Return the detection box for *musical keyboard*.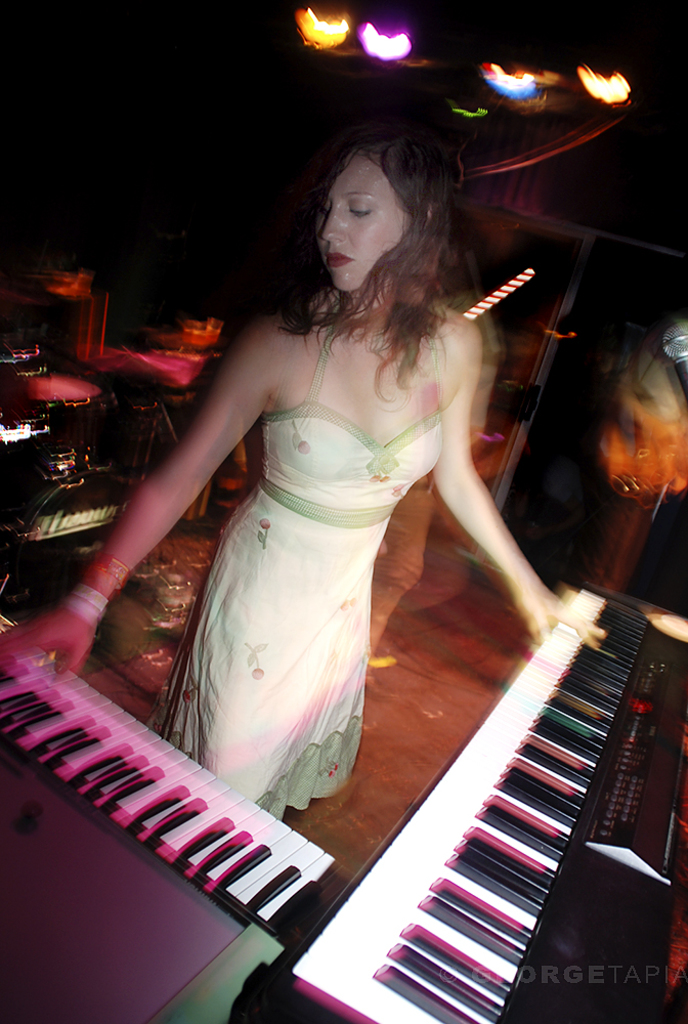
1, 617, 340, 924.
